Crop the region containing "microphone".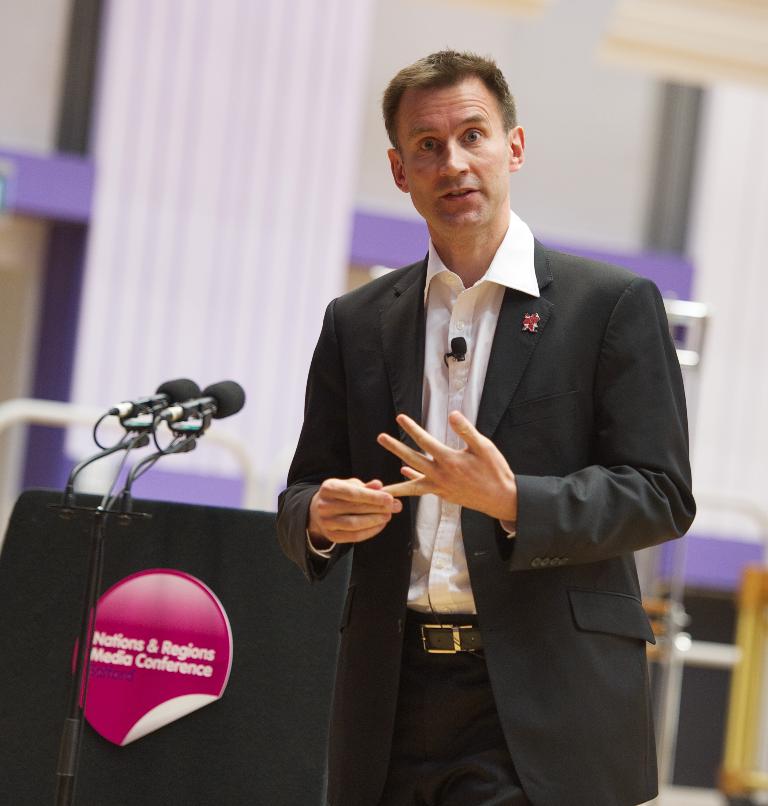
Crop region: x1=161 y1=381 x2=245 y2=418.
